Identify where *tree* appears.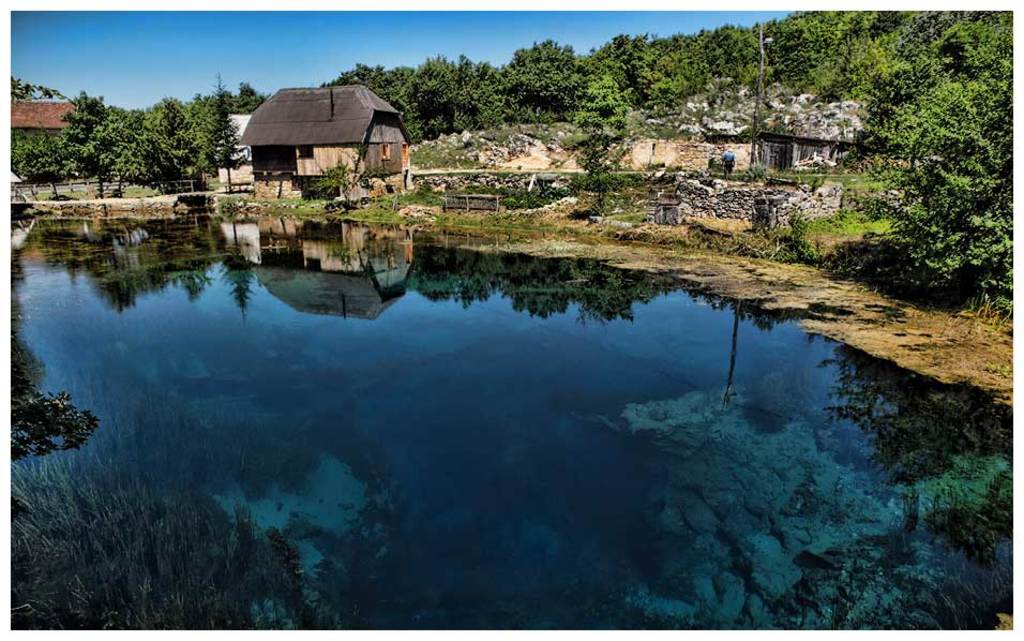
Appears at [419, 51, 509, 134].
